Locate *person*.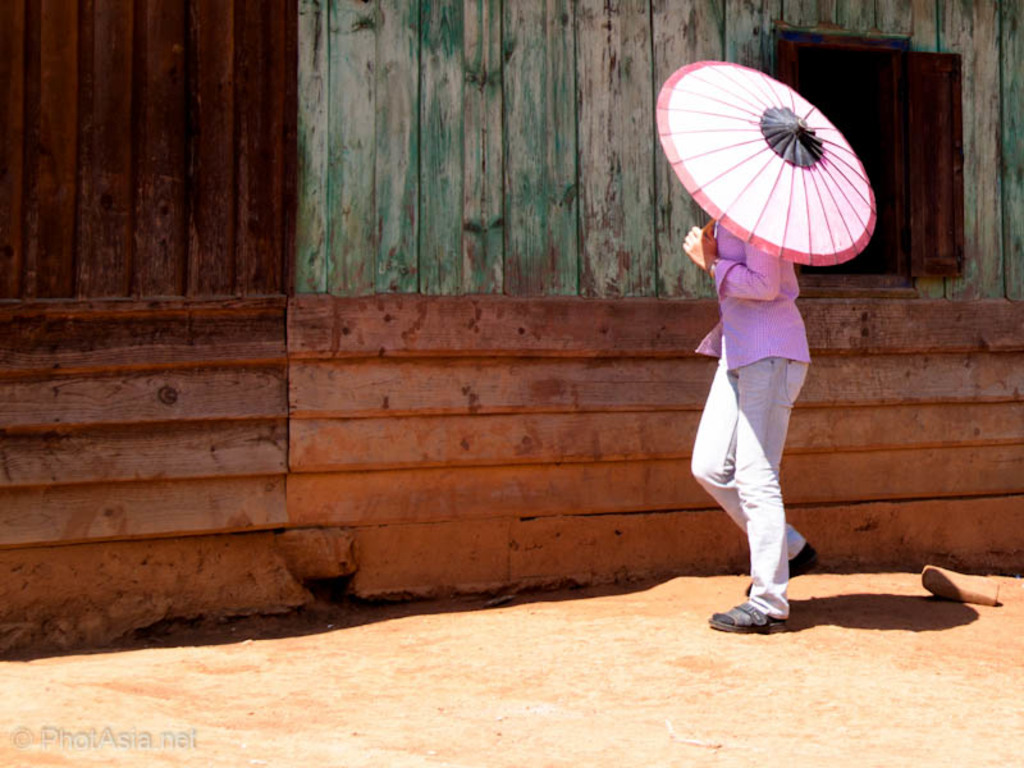
Bounding box: crop(681, 202, 815, 626).
